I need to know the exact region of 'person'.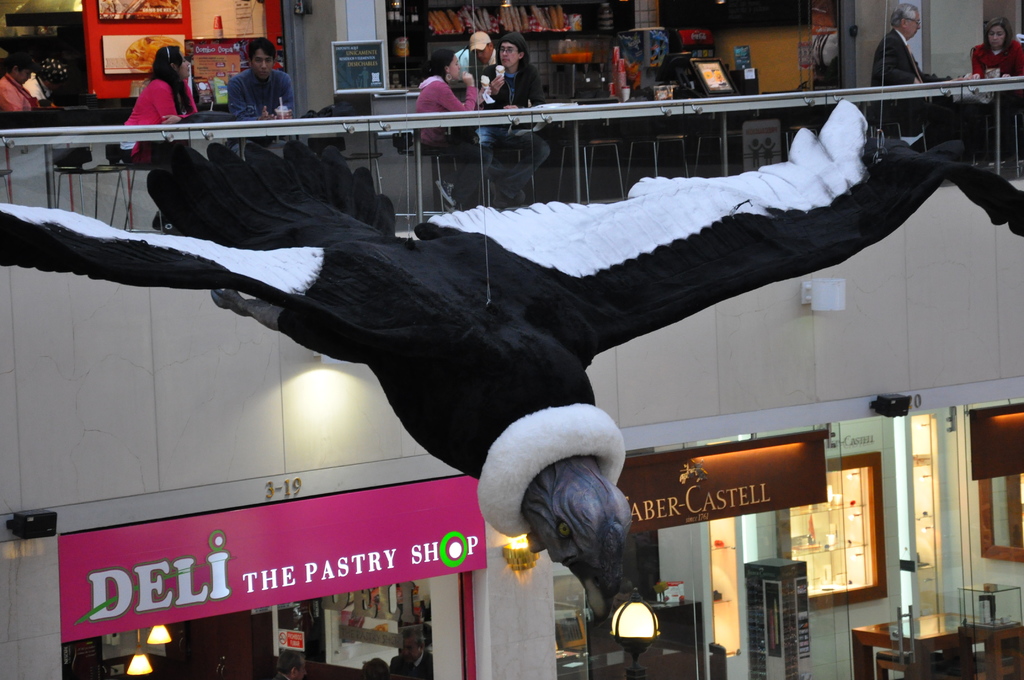
Region: <bbox>0, 54, 53, 109</bbox>.
